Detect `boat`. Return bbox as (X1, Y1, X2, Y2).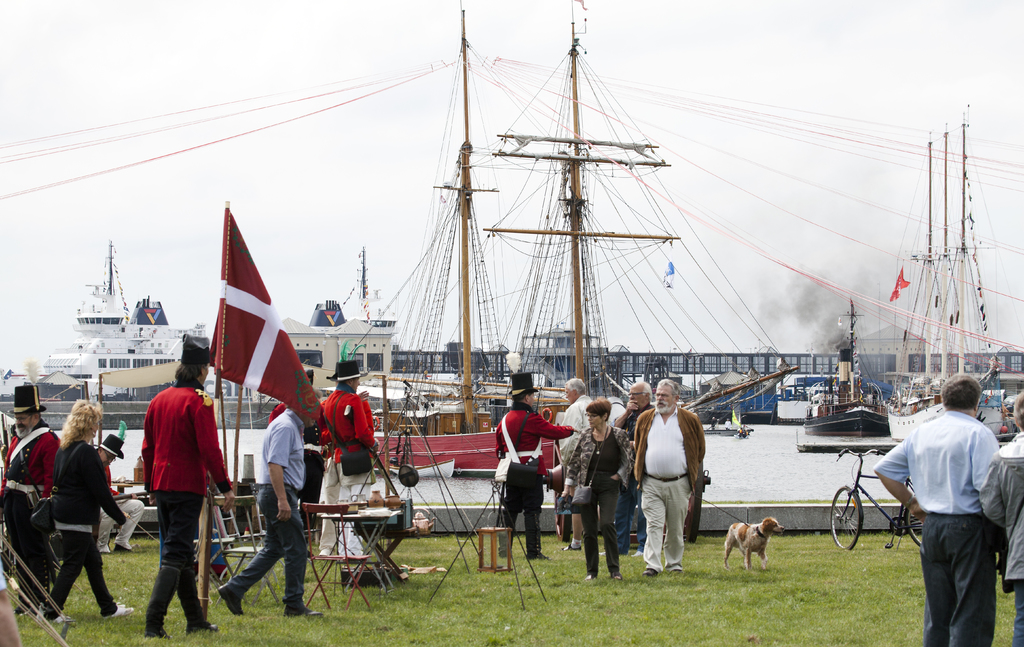
(0, 0, 569, 478).
